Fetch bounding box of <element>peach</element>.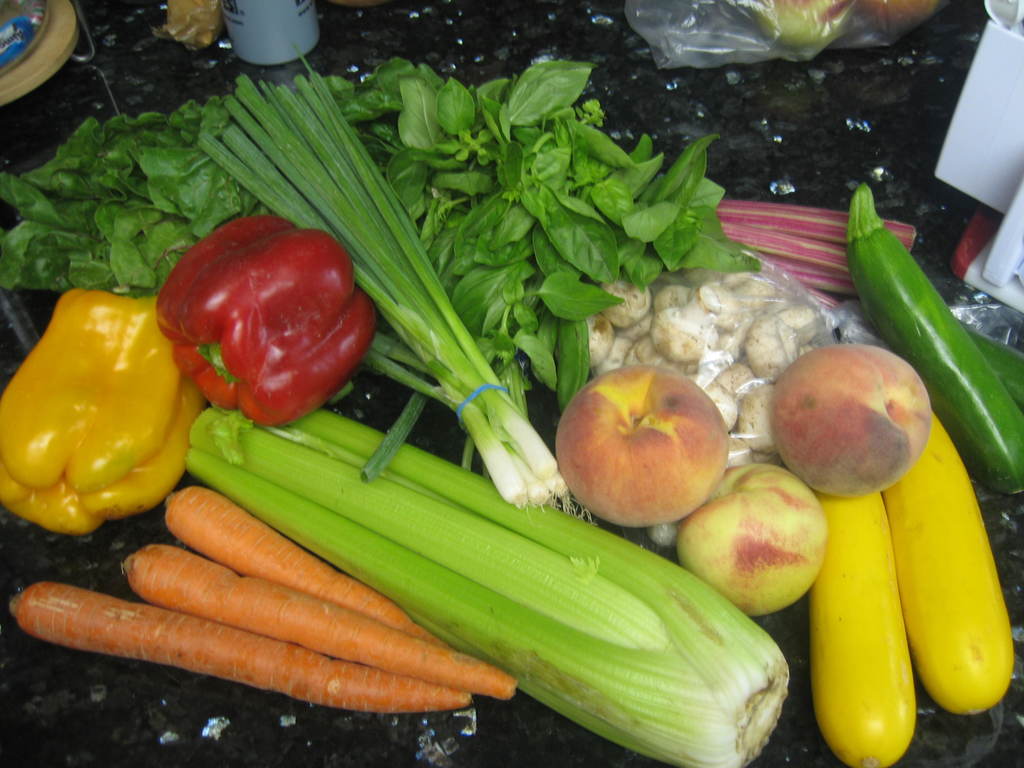
Bbox: (678,464,829,616).
